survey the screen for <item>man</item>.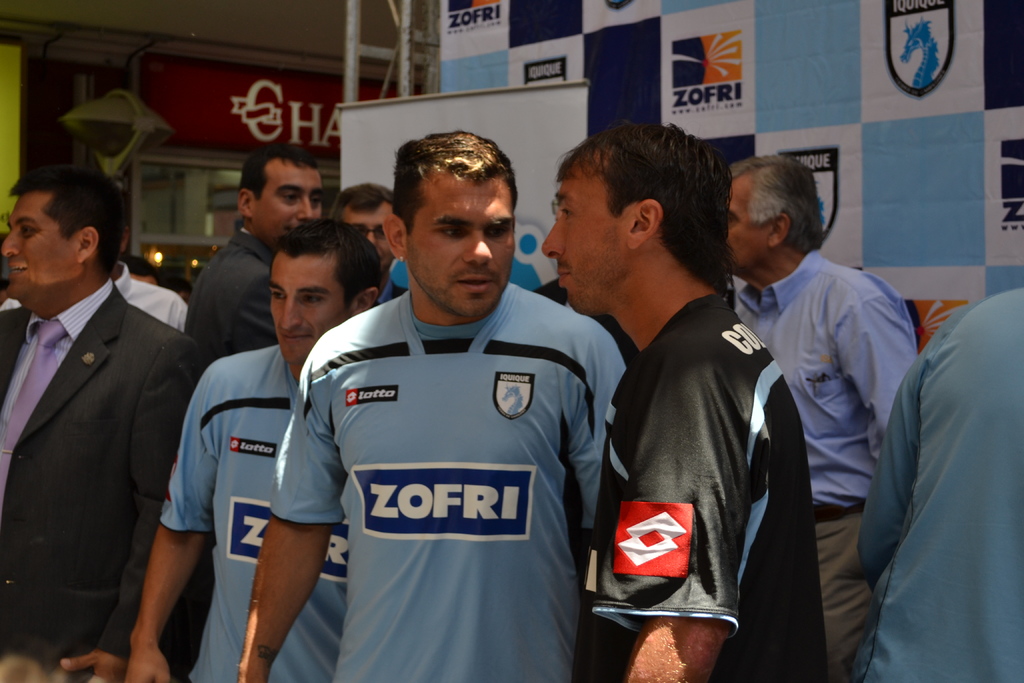
Survey found: <region>859, 288, 1023, 682</region>.
